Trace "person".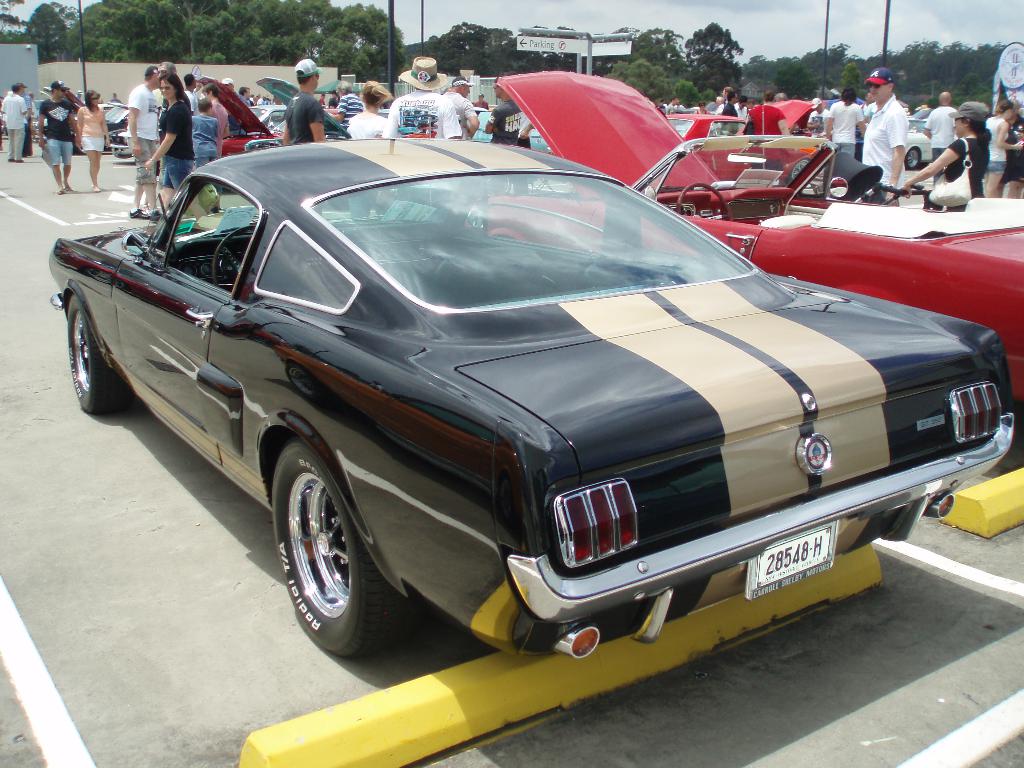
Traced to [67, 88, 110, 191].
